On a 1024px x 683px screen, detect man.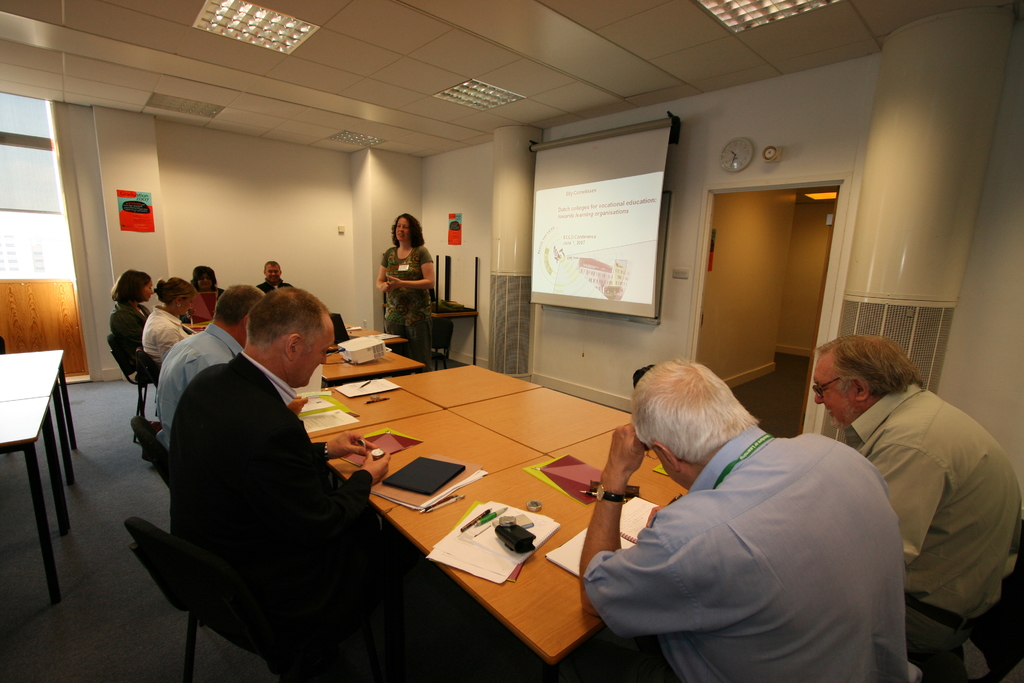
<region>573, 356, 909, 682</region>.
